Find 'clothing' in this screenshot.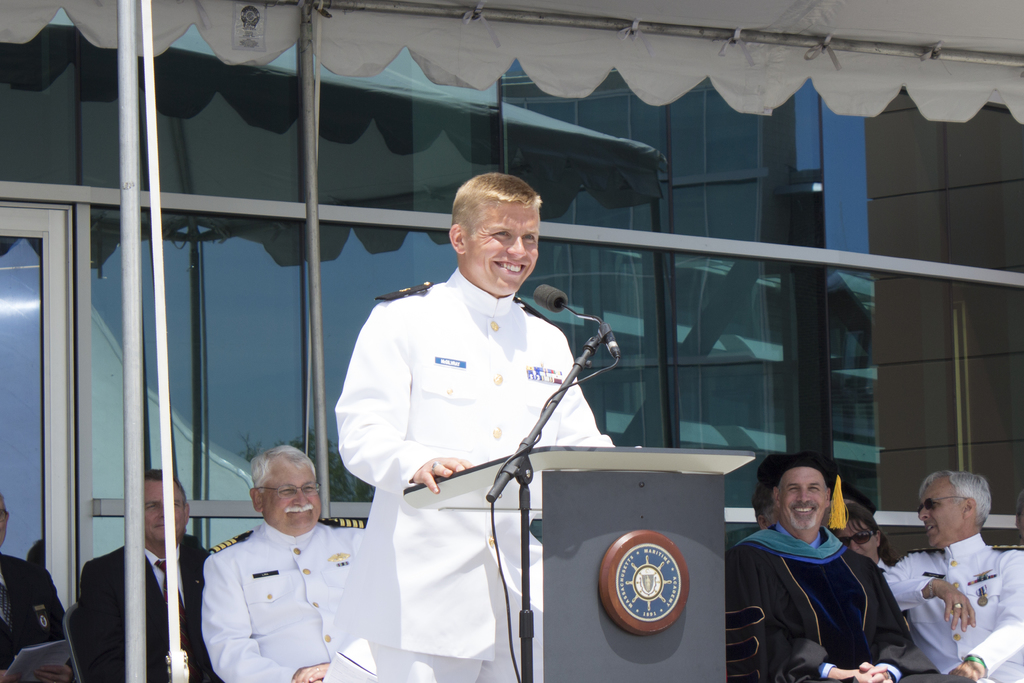
The bounding box for 'clothing' is l=79, t=540, r=219, b=682.
